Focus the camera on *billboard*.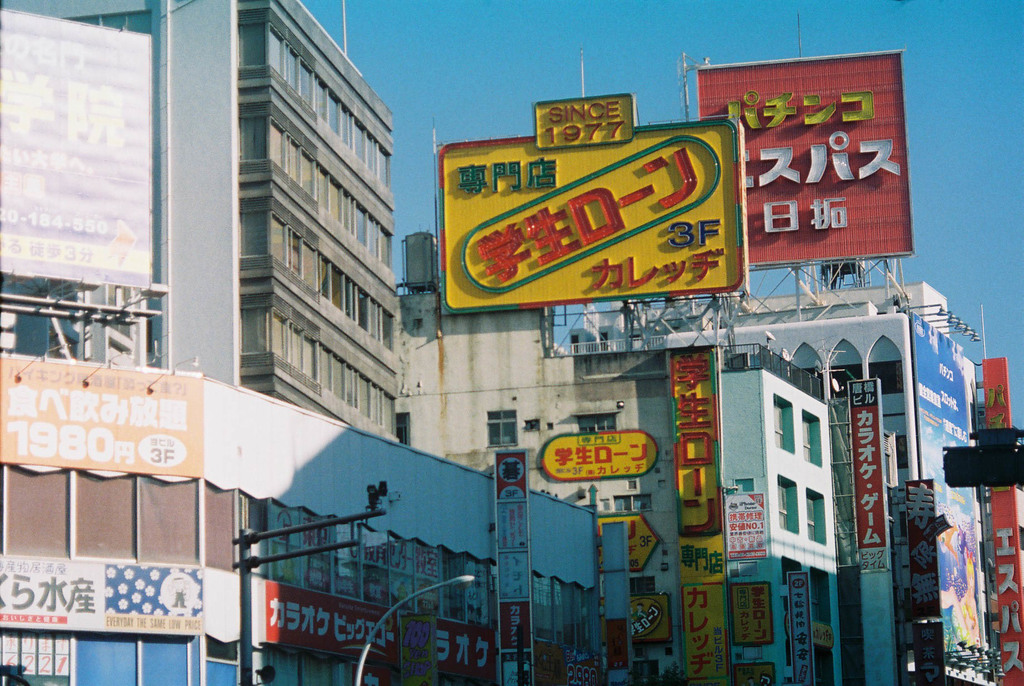
Focus region: (x1=540, y1=434, x2=658, y2=475).
